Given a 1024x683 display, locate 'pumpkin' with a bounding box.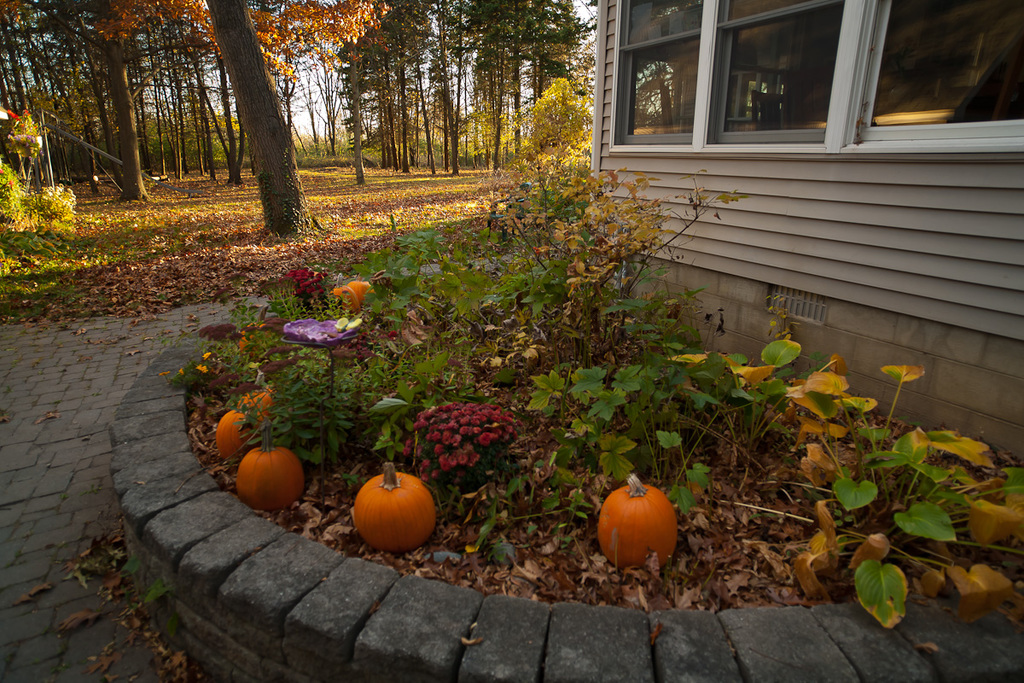
Located: 217:404:256:464.
